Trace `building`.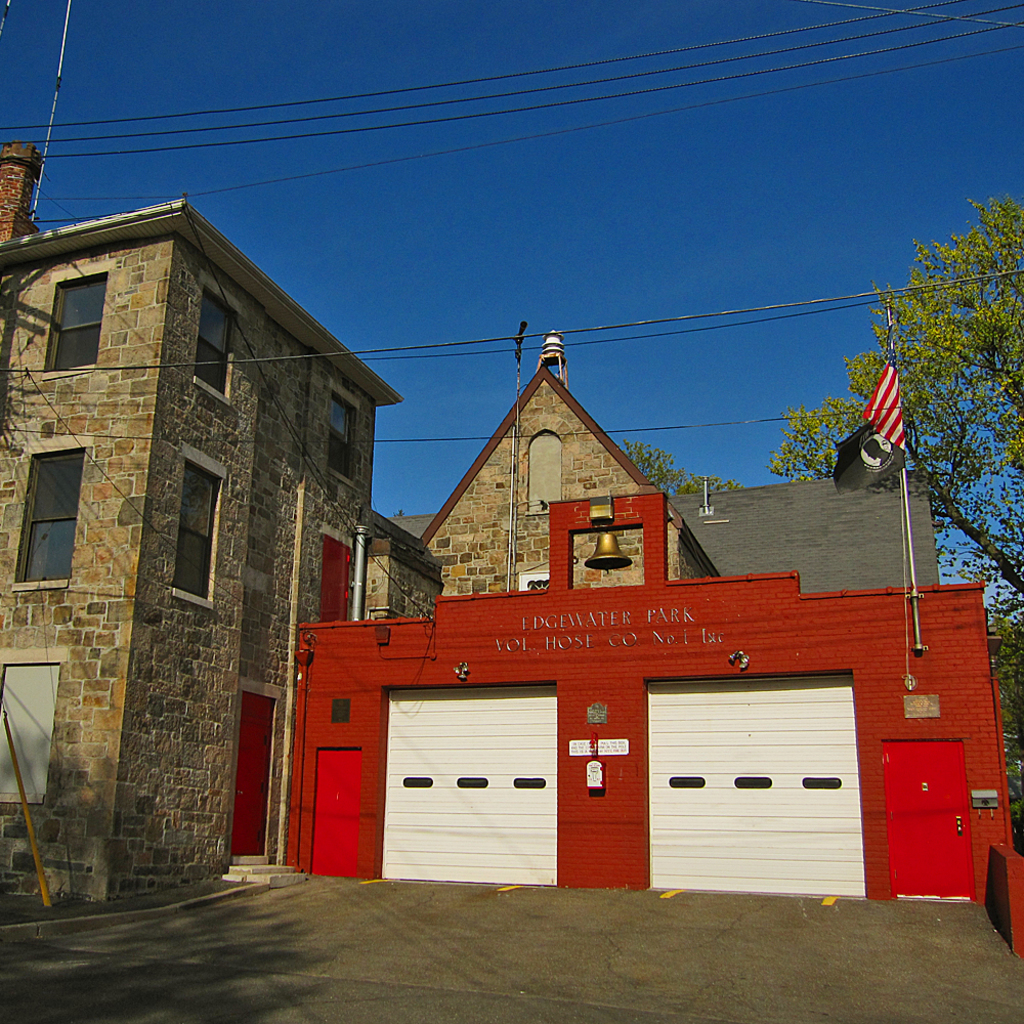
Traced to <box>2,189,404,898</box>.
